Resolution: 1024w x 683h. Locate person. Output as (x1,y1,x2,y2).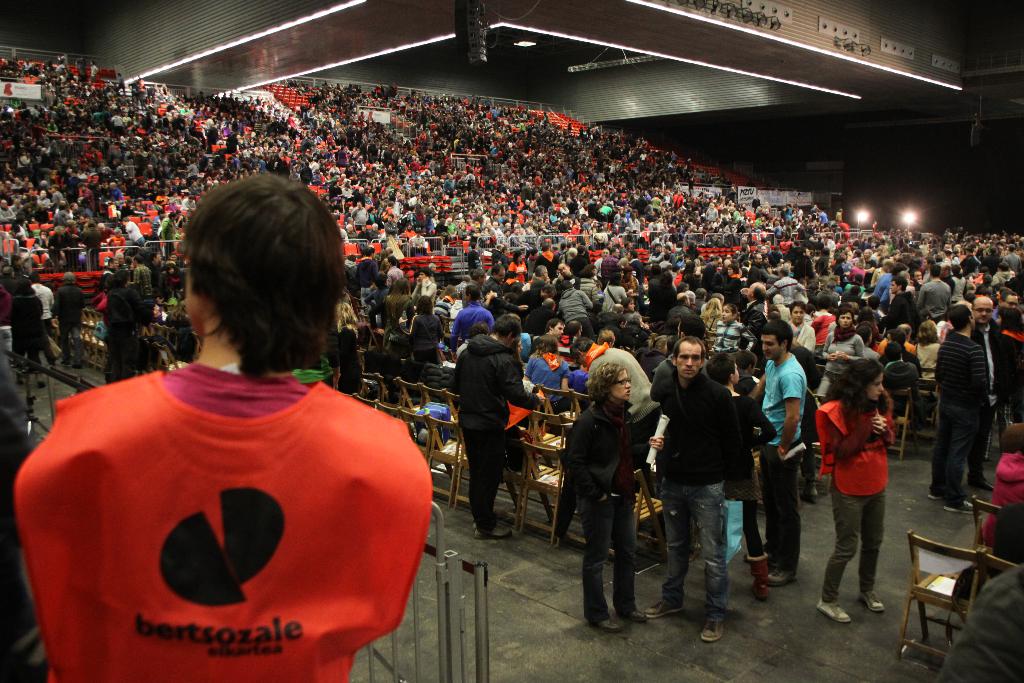
(641,337,747,641).
